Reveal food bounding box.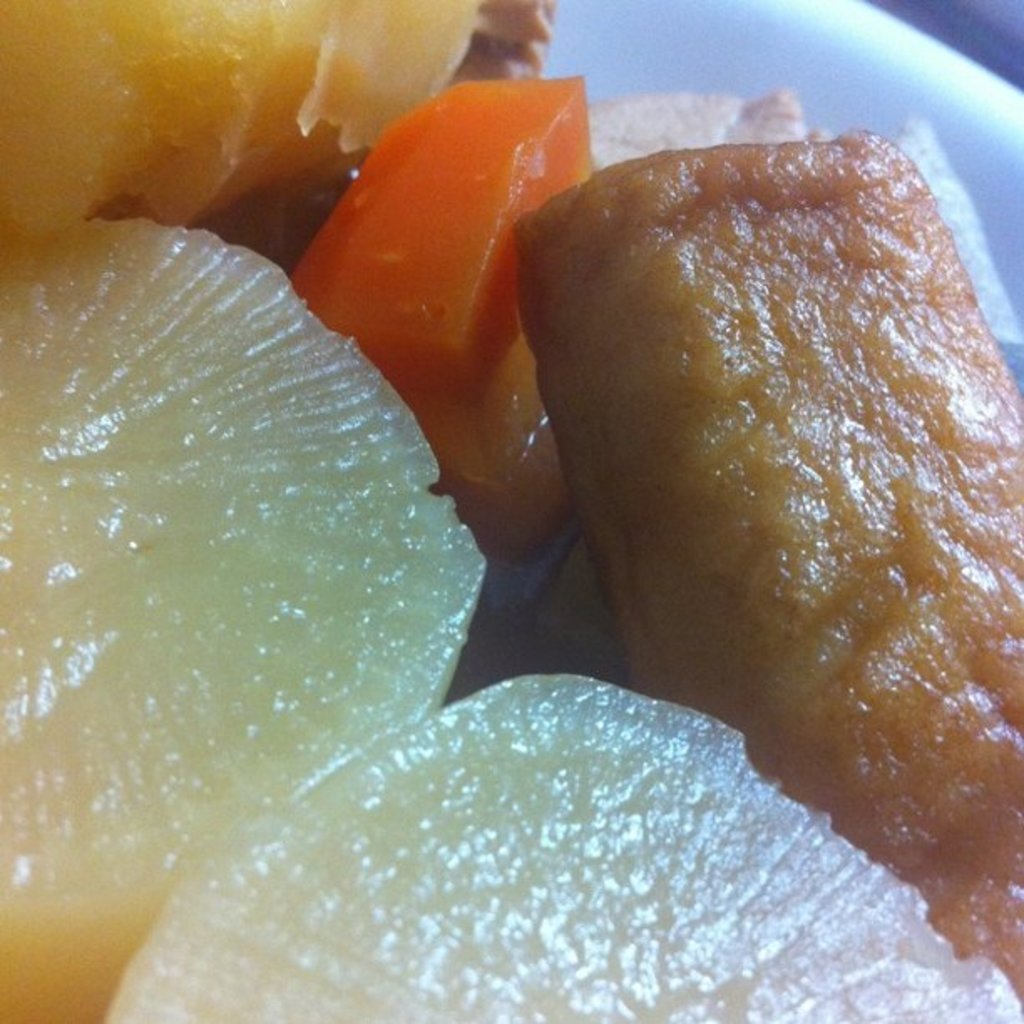
Revealed: pyautogui.locateOnScreen(286, 72, 602, 547).
